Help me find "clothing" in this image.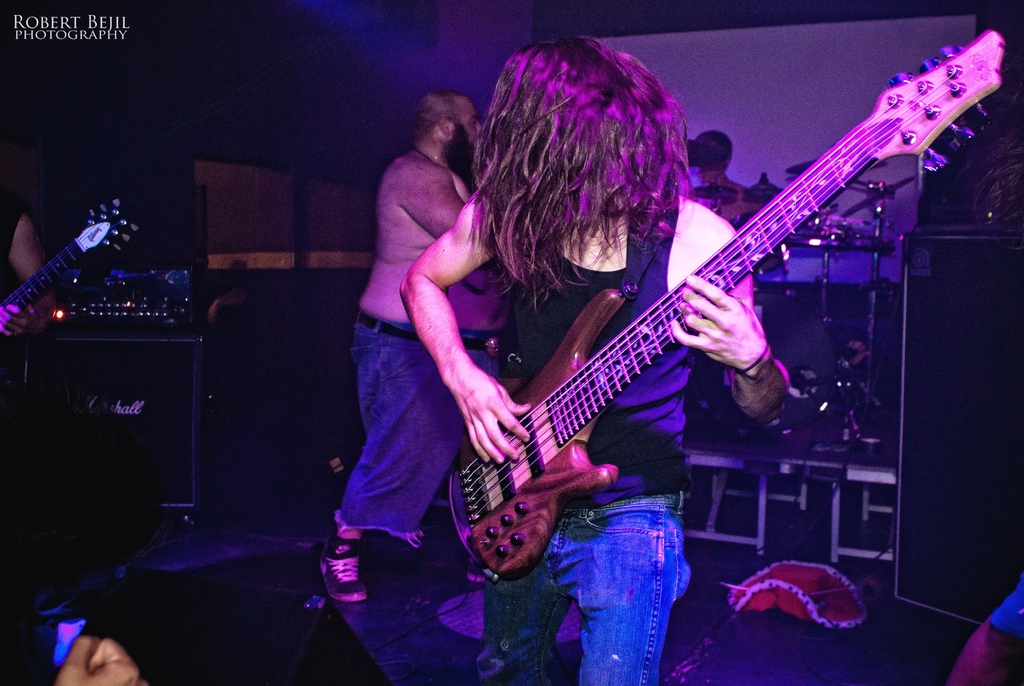
Found it: bbox=[500, 189, 684, 685].
